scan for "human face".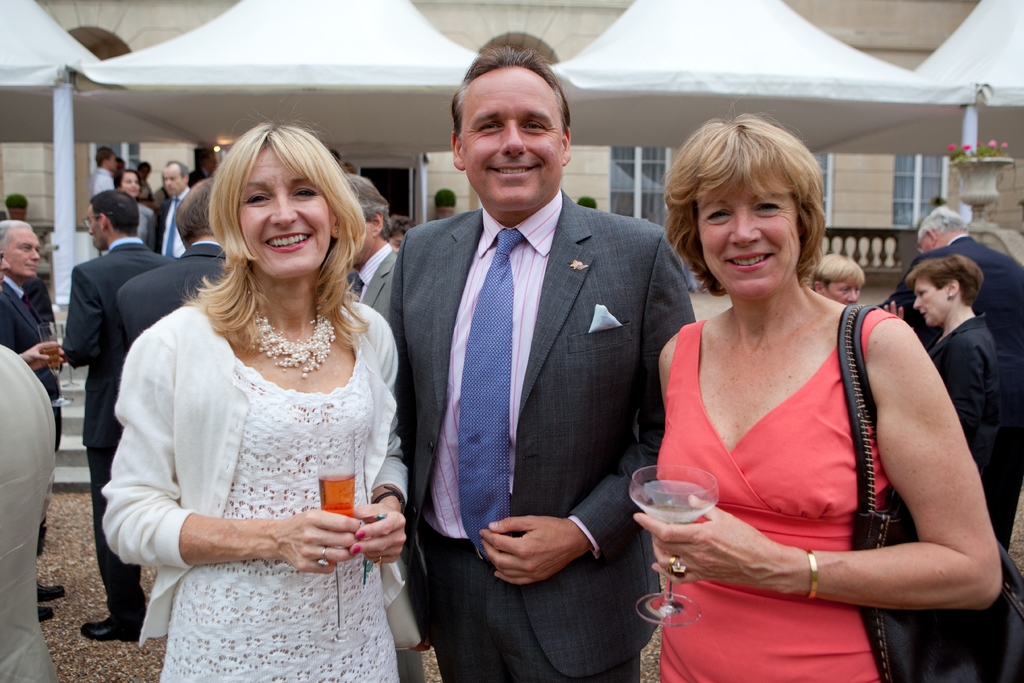
Scan result: <region>915, 231, 936, 256</region>.
